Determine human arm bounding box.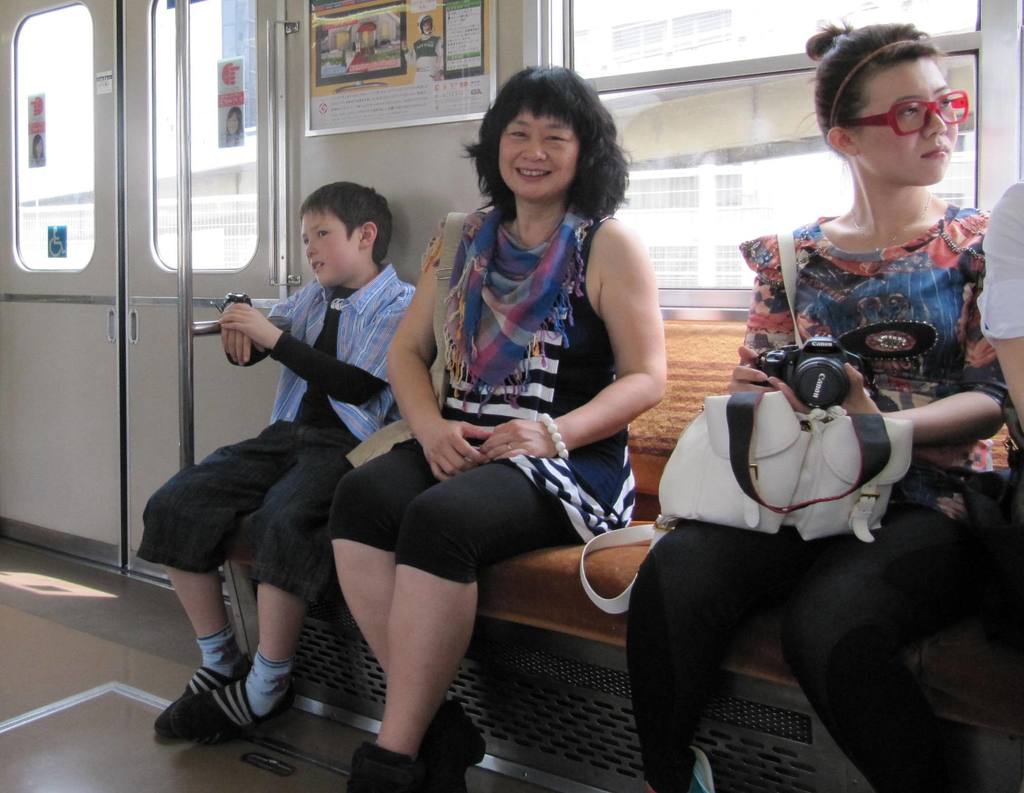
Determined: {"left": 777, "top": 215, "right": 1023, "bottom": 473}.
